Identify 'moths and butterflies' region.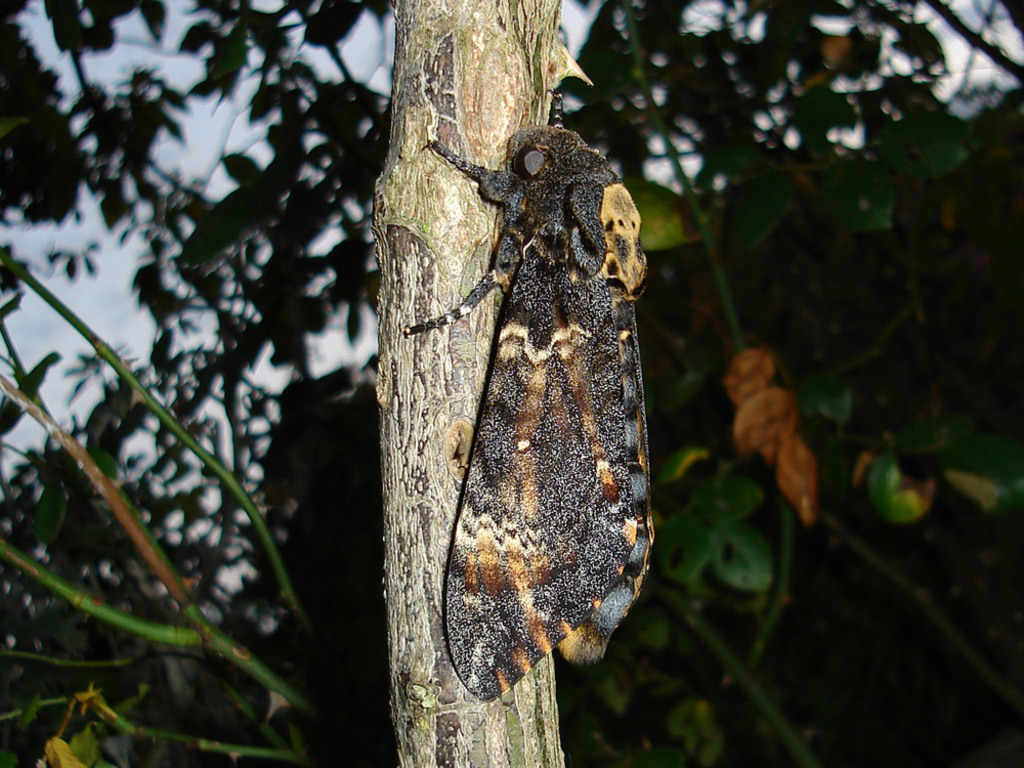
Region: [x1=372, y1=56, x2=669, y2=719].
